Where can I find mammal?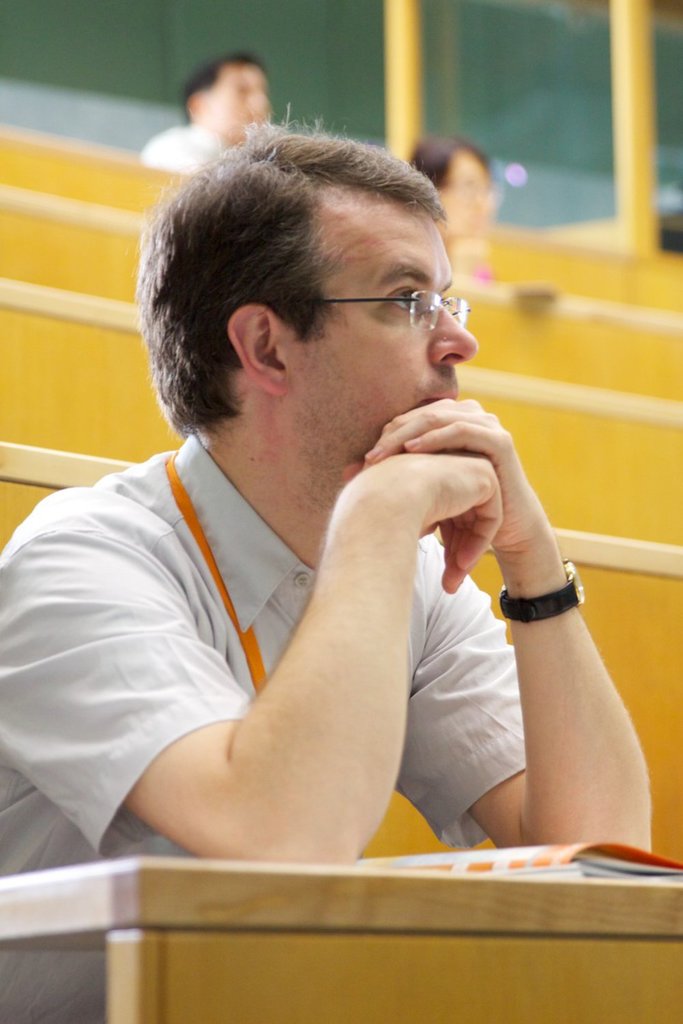
You can find it at 404/143/492/286.
